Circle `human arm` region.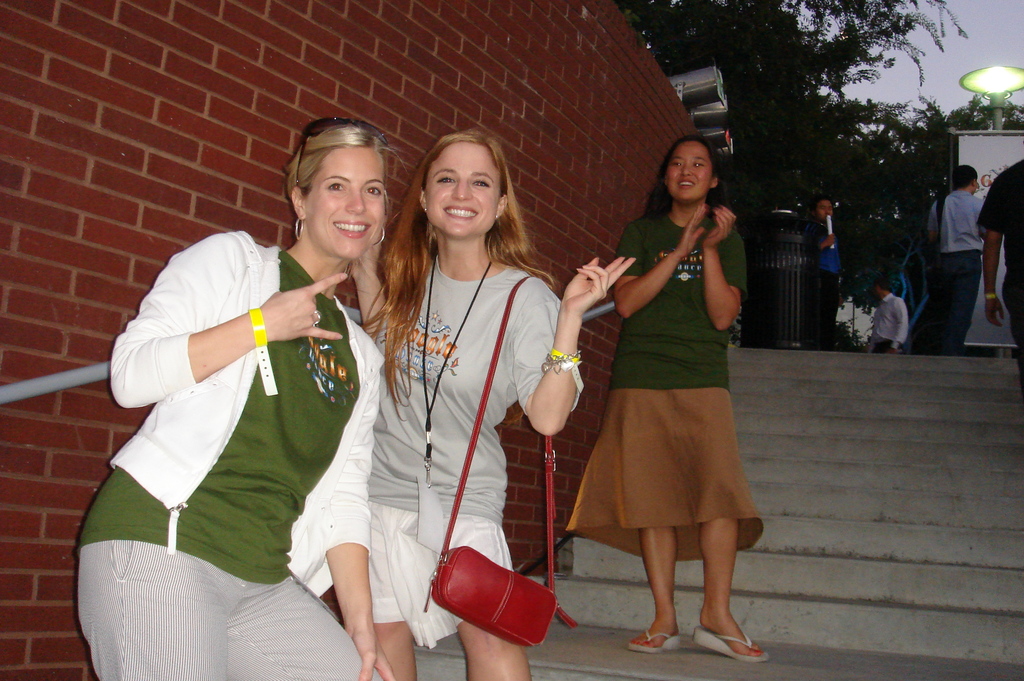
Region: Rect(513, 255, 633, 441).
